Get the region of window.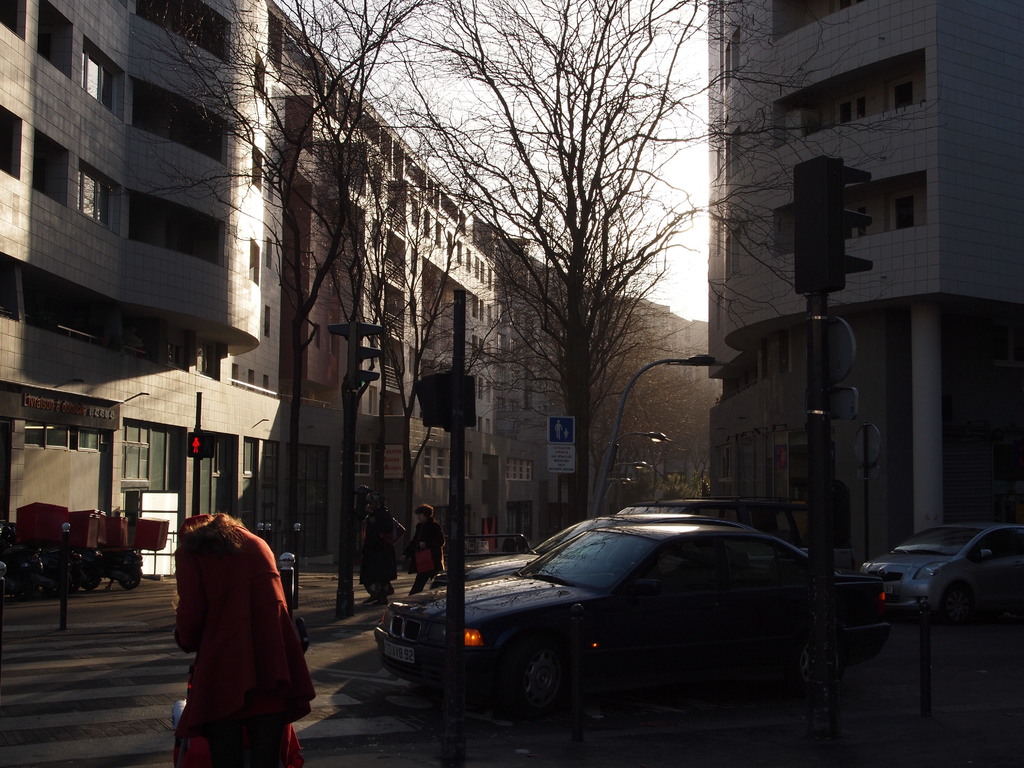
bbox=(371, 386, 378, 415).
